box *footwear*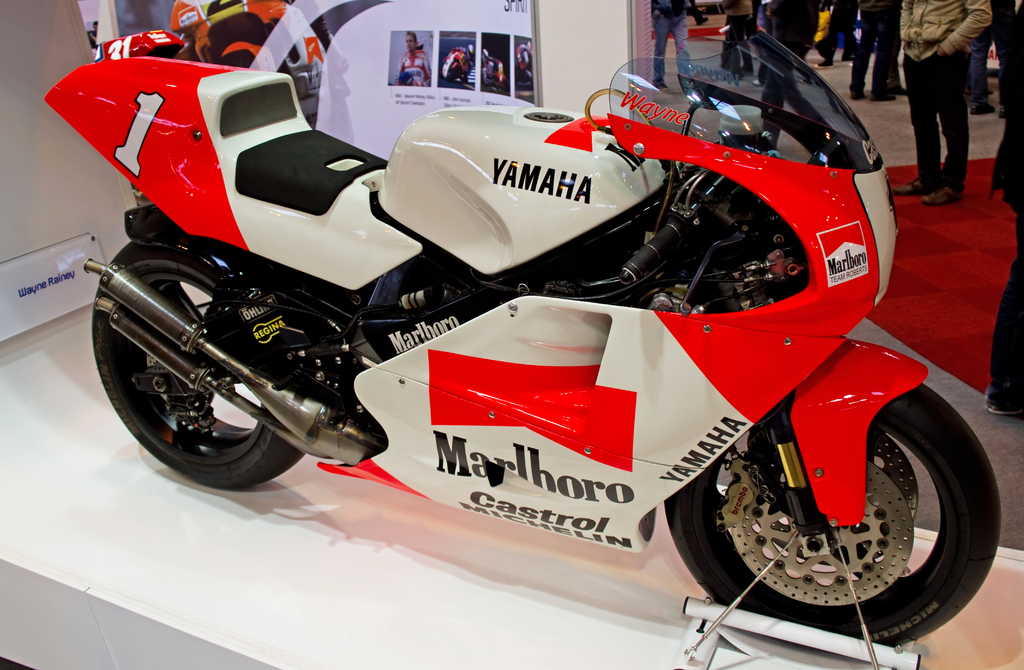
pyautogui.locateOnScreen(984, 388, 1023, 417)
